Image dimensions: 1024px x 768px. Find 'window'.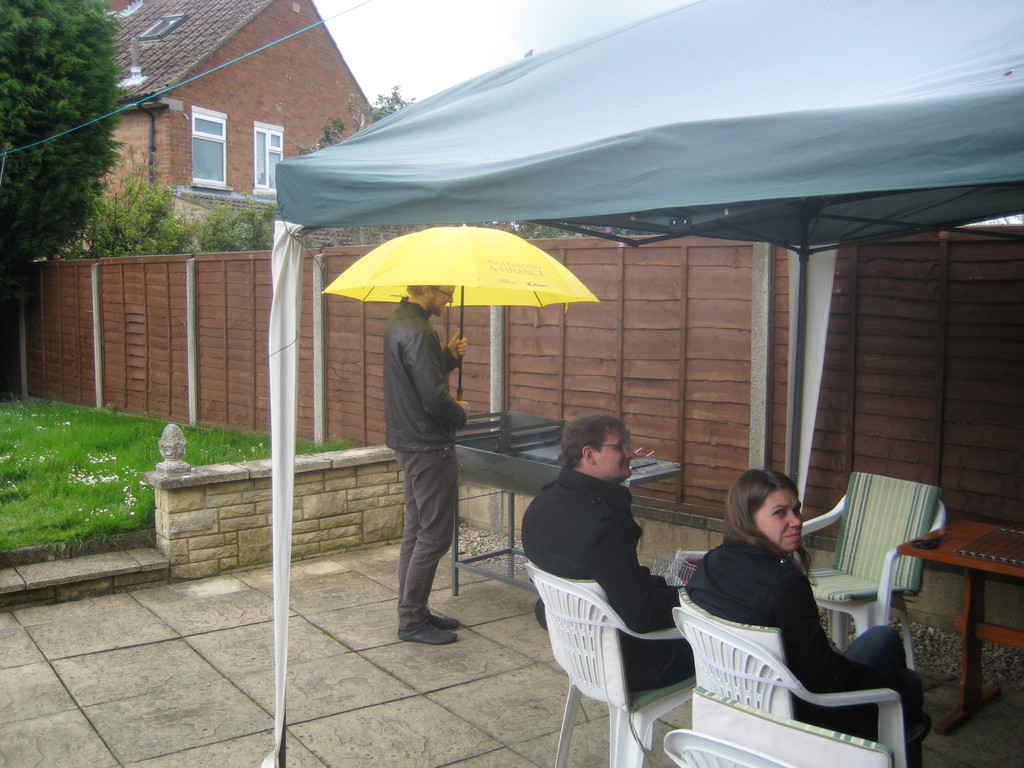
(x1=188, y1=106, x2=232, y2=193).
